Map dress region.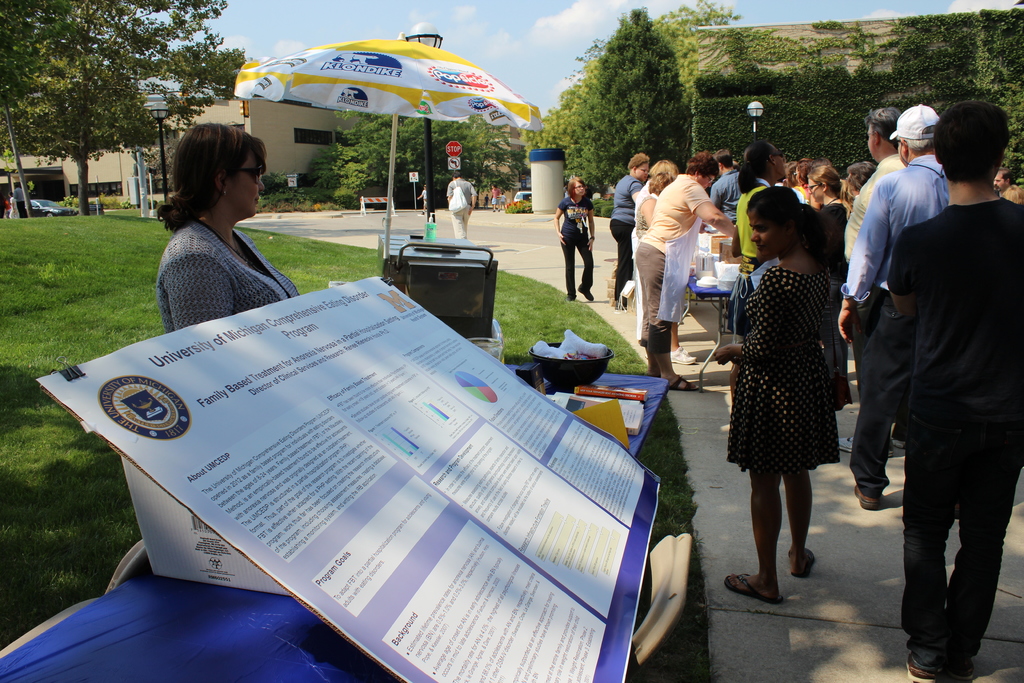
Mapped to bbox=[728, 265, 840, 472].
